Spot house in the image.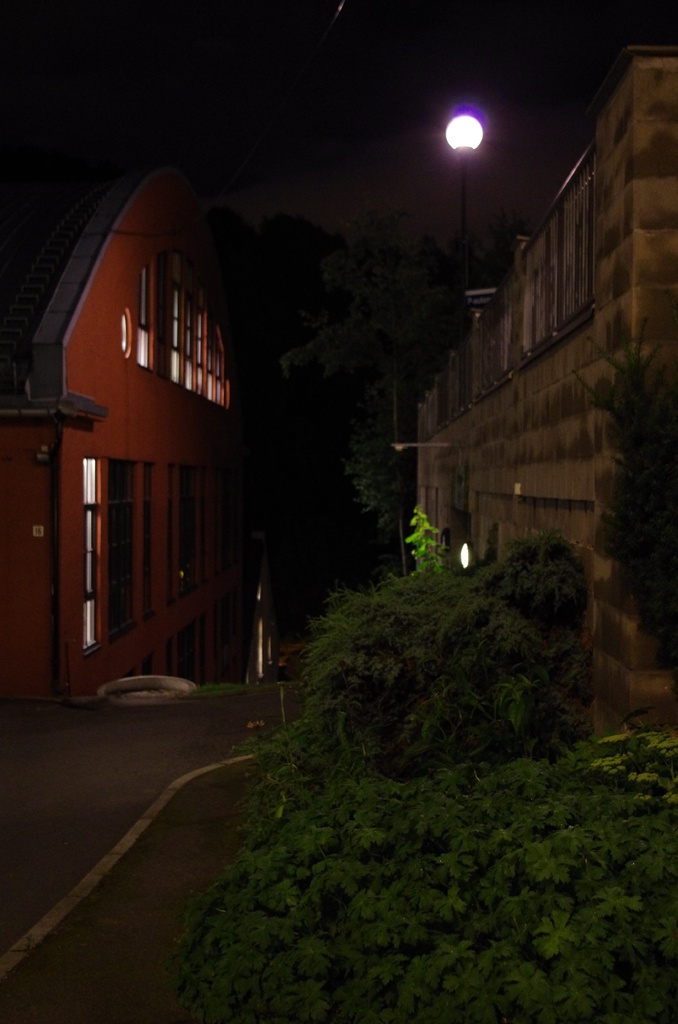
house found at 0, 139, 273, 716.
